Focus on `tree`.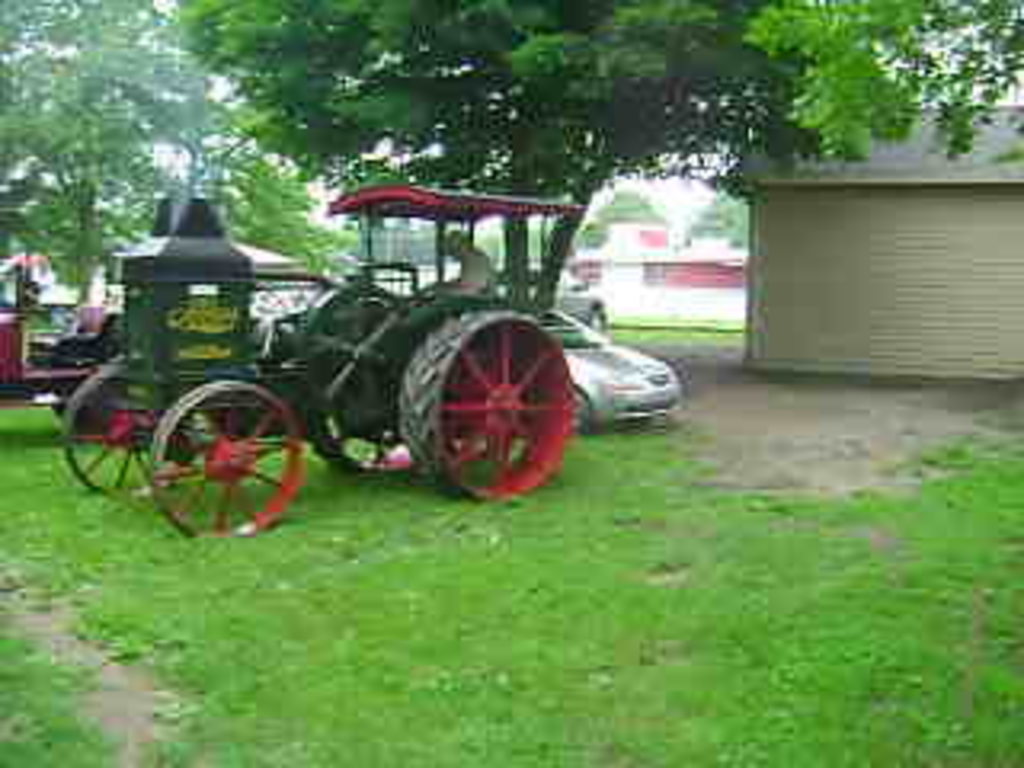
Focused at BBox(0, 0, 243, 310).
